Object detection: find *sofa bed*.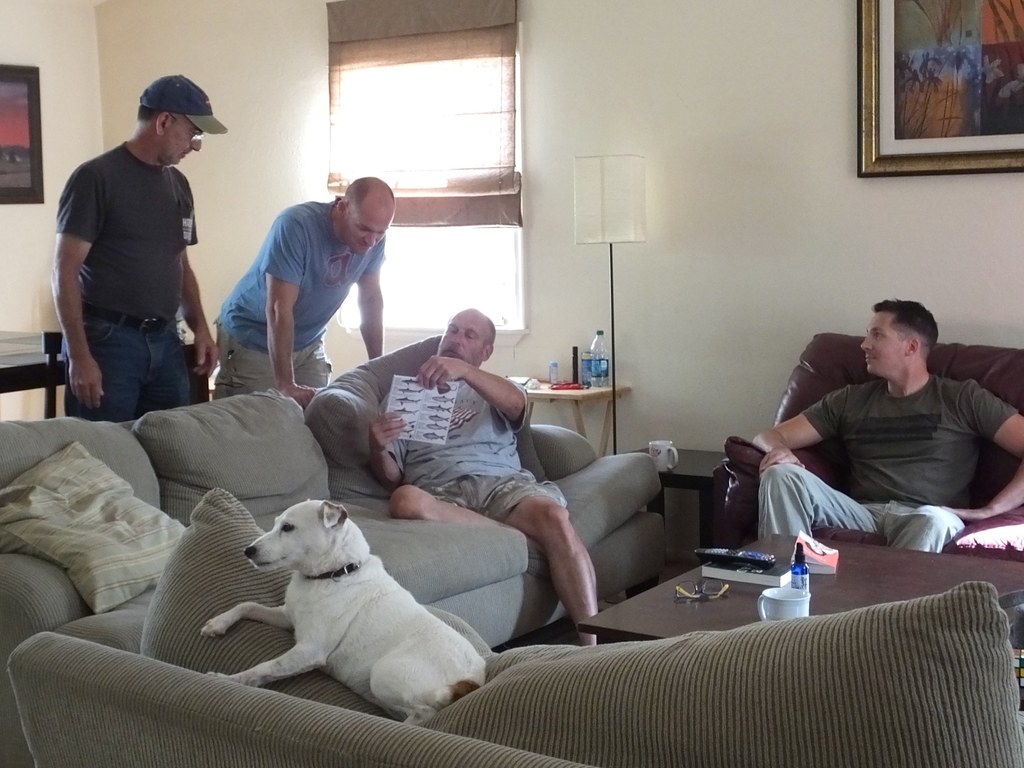
3, 490, 1023, 767.
